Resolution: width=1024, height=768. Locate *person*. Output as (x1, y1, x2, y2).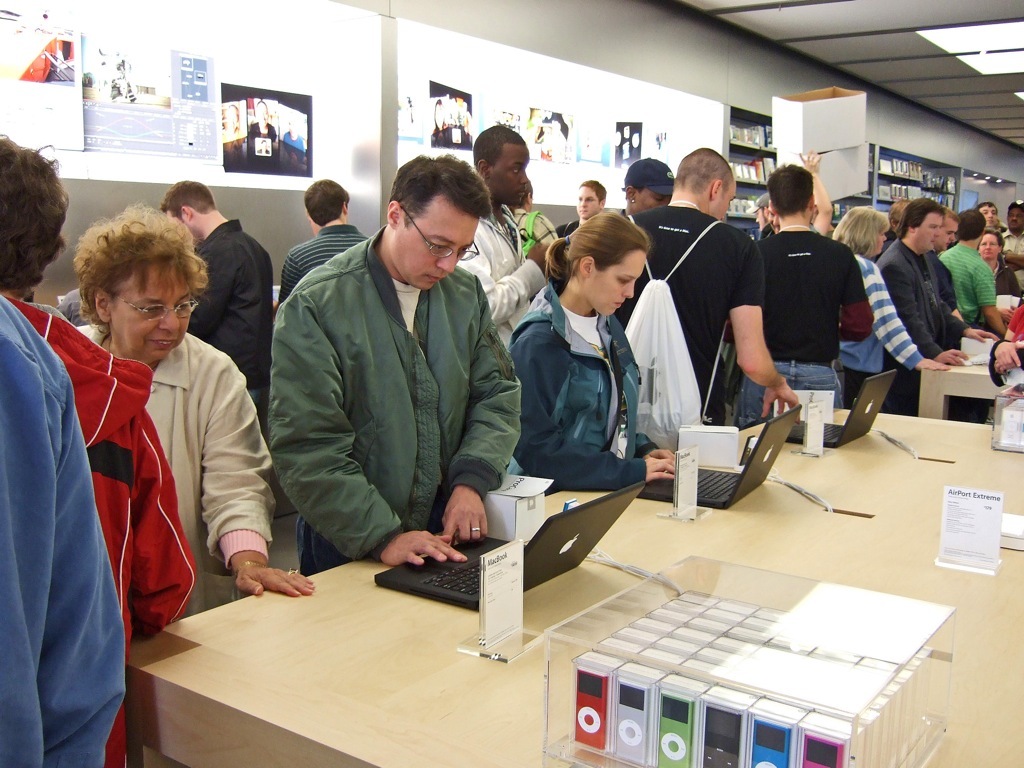
(808, 152, 827, 241).
